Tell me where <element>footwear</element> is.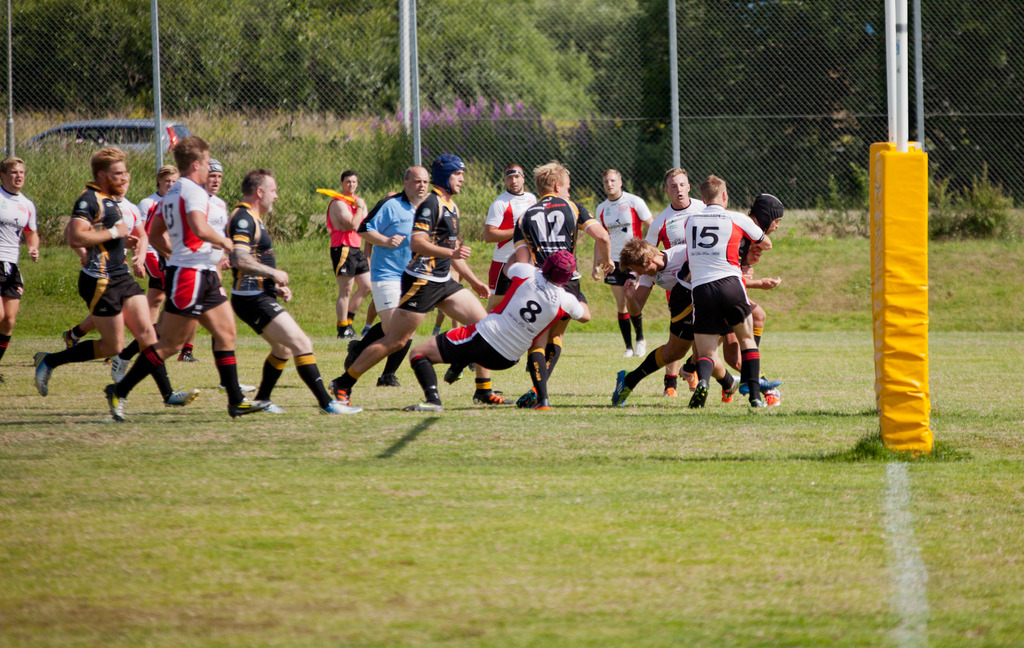
<element>footwear</element> is at 739/378/778/398.
